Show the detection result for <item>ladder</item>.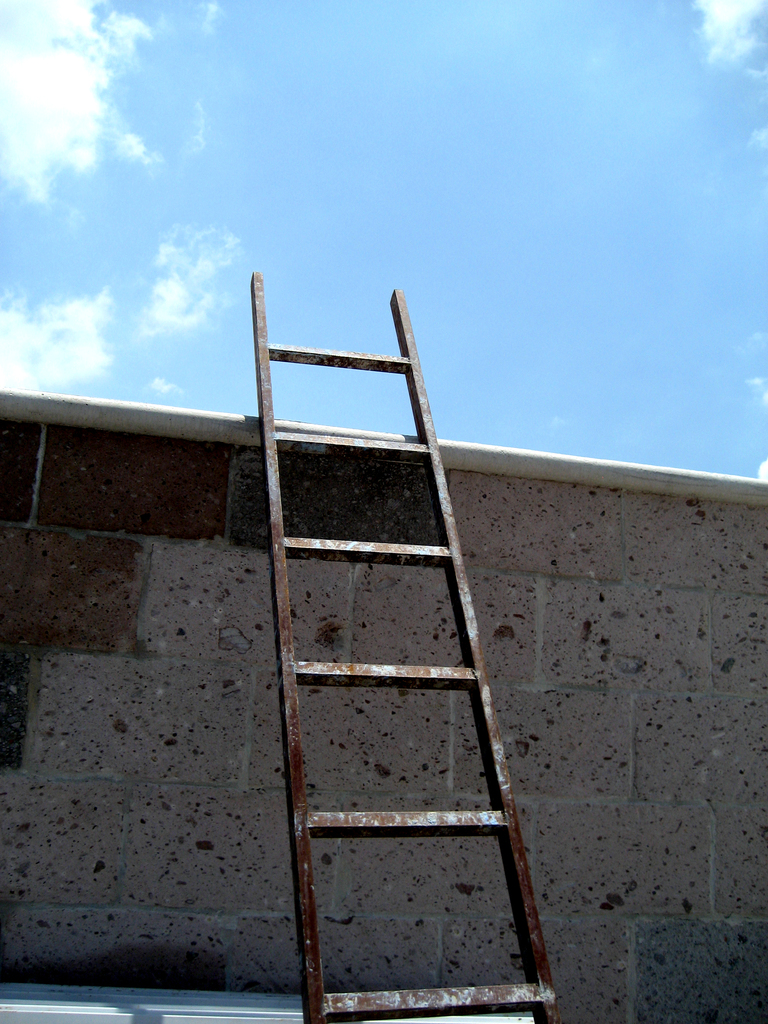
crop(251, 273, 556, 1023).
